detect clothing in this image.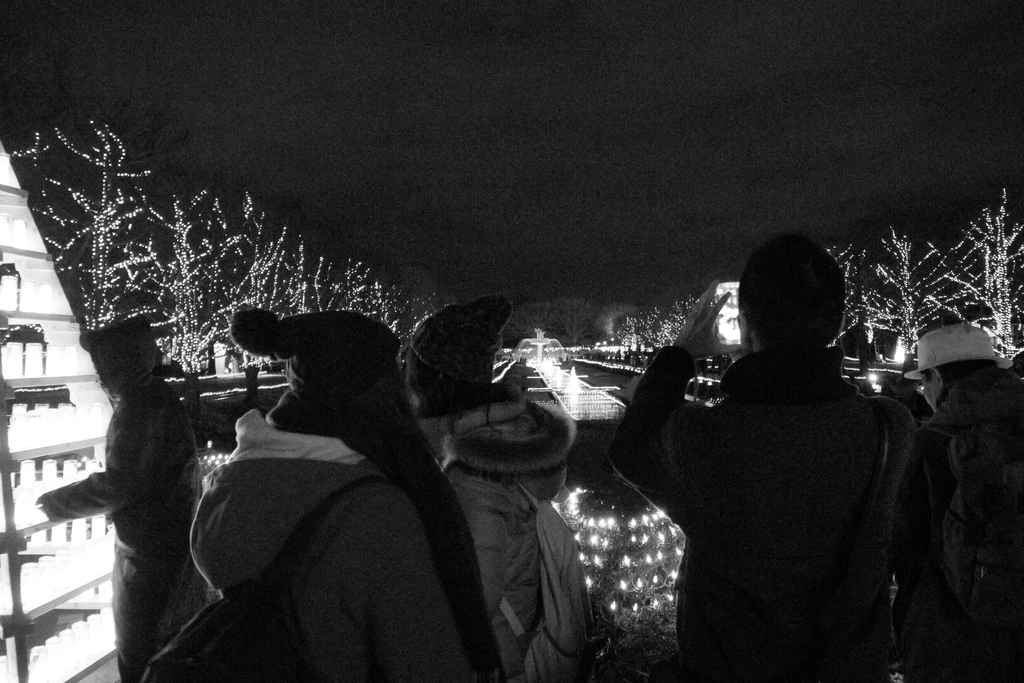
Detection: l=646, t=283, r=945, b=682.
